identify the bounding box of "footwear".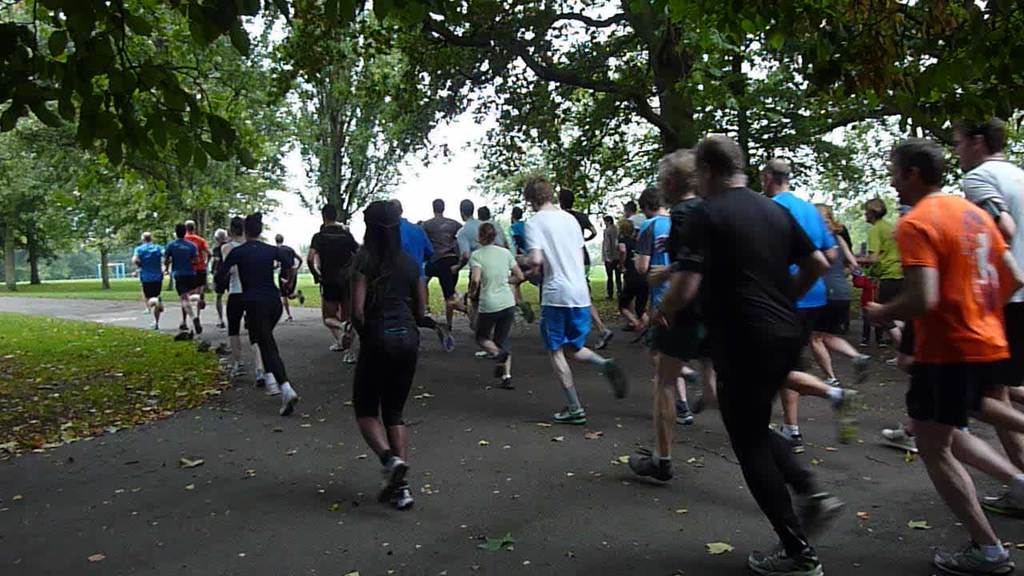
region(974, 486, 1023, 518).
